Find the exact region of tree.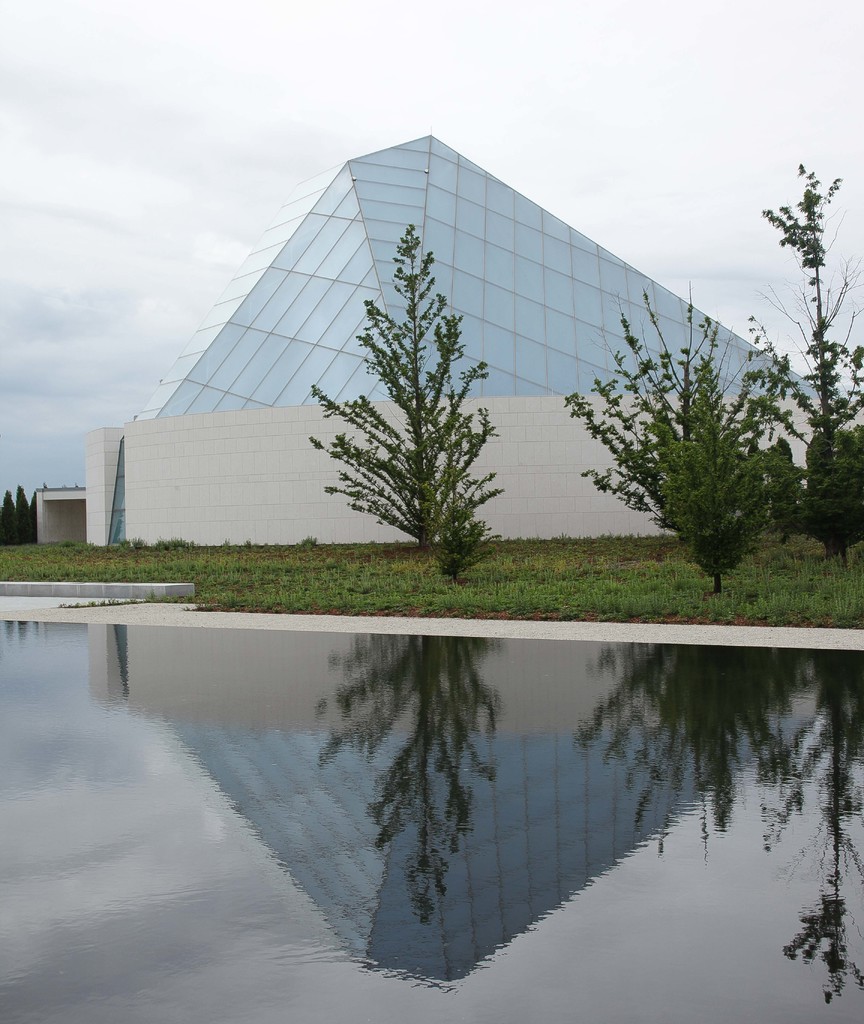
Exact region: x1=589 y1=317 x2=808 y2=594.
